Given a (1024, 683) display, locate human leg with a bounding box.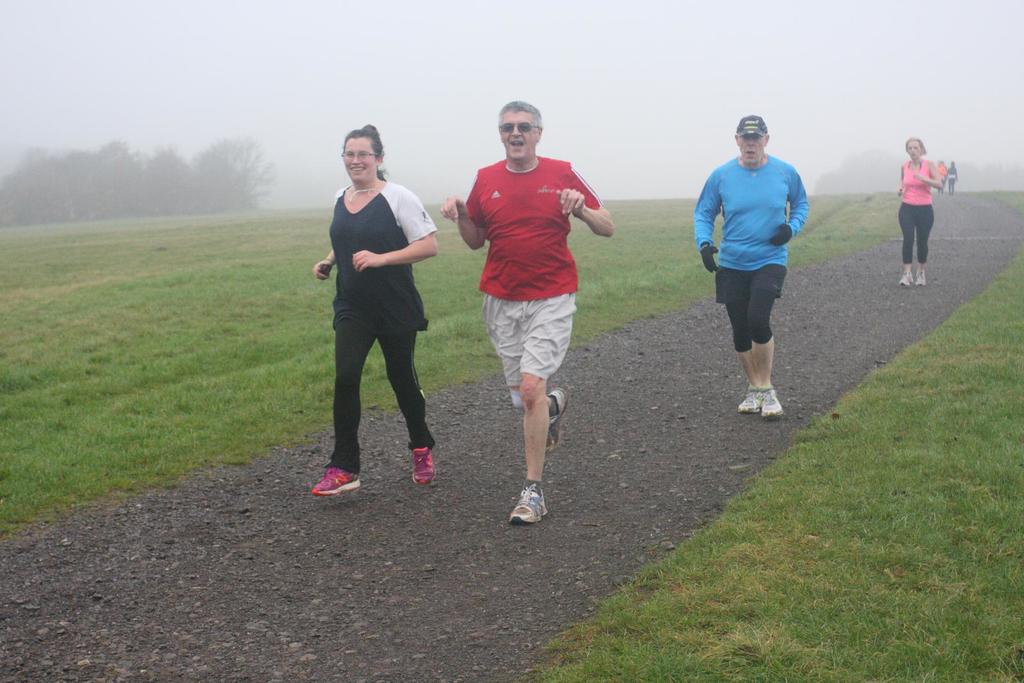
Located: (317, 323, 376, 495).
